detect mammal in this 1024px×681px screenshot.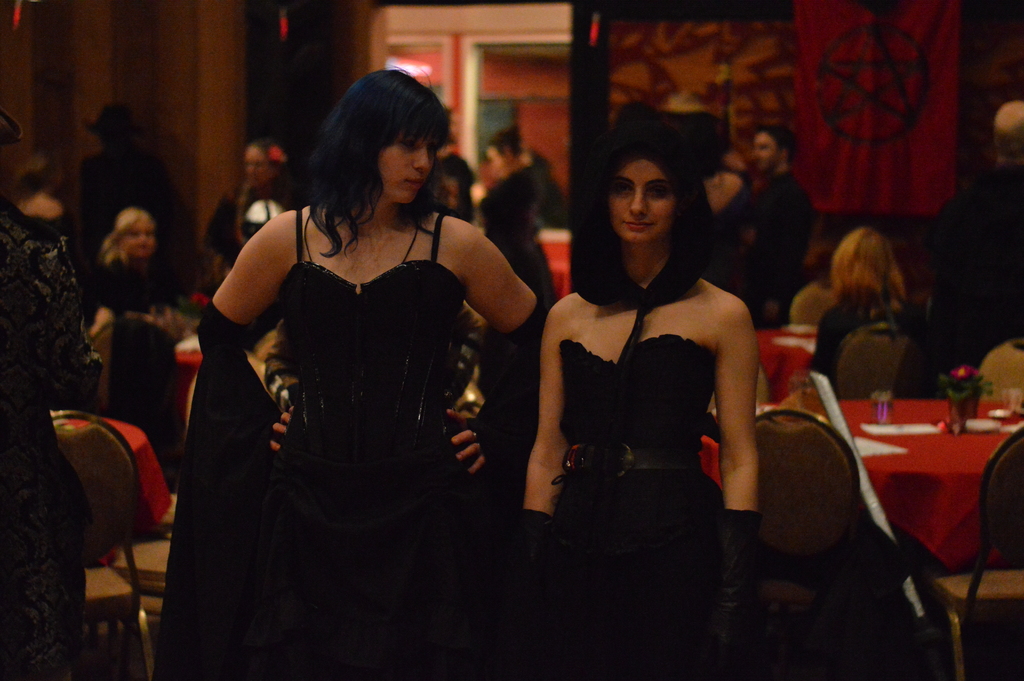
Detection: (x1=202, y1=136, x2=303, y2=280).
